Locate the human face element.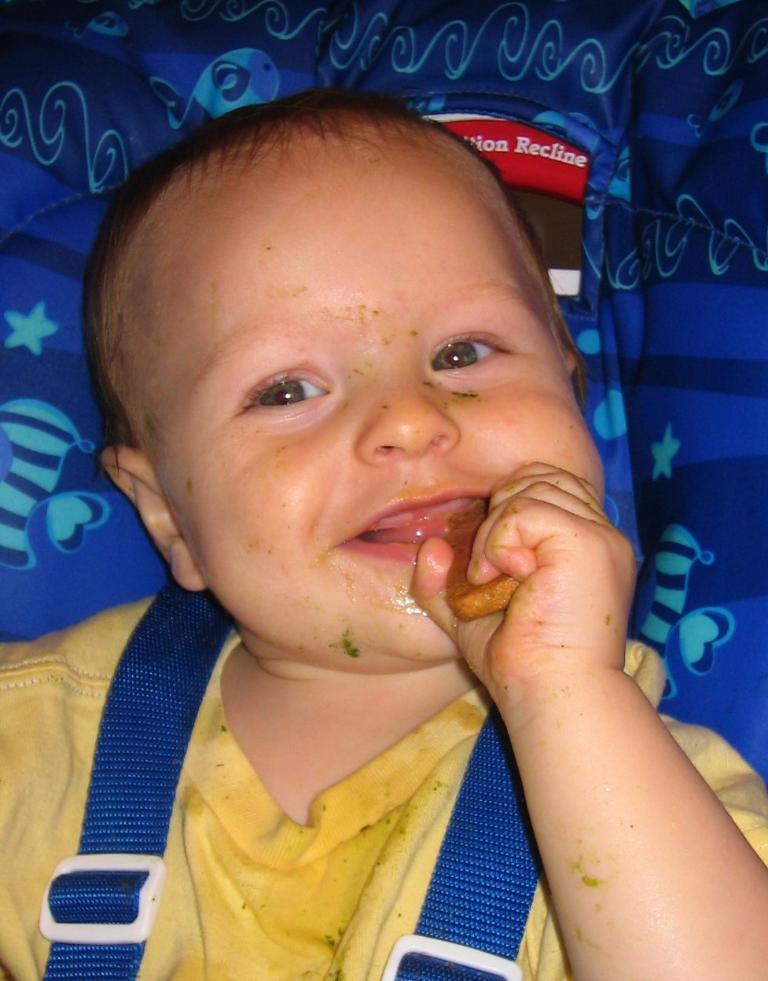
Element bbox: detection(118, 132, 602, 666).
